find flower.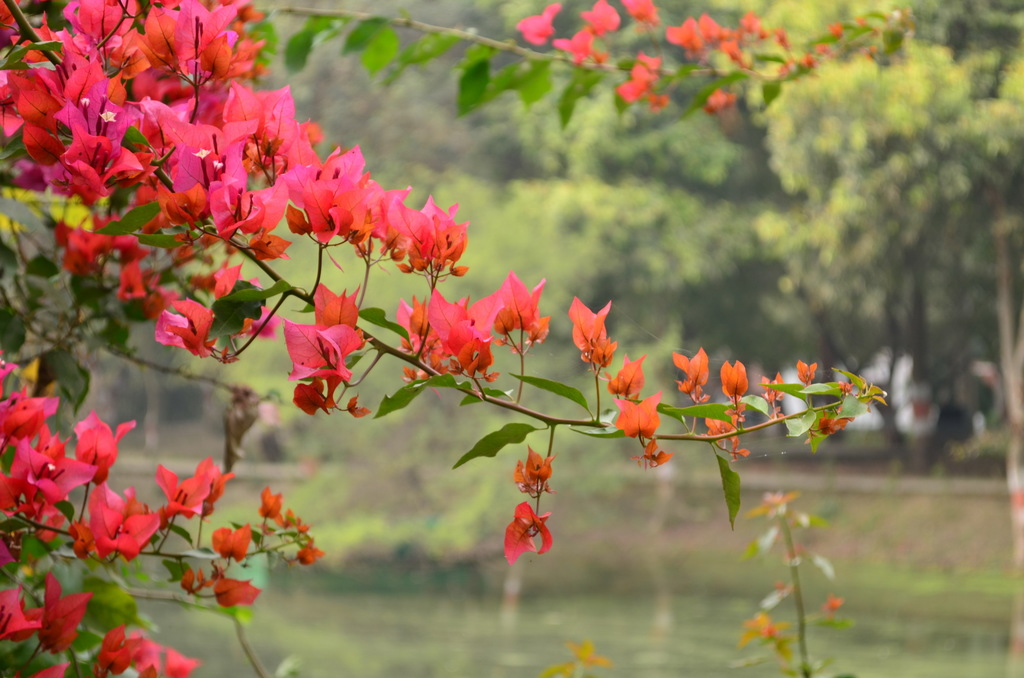
(579, 0, 627, 37).
